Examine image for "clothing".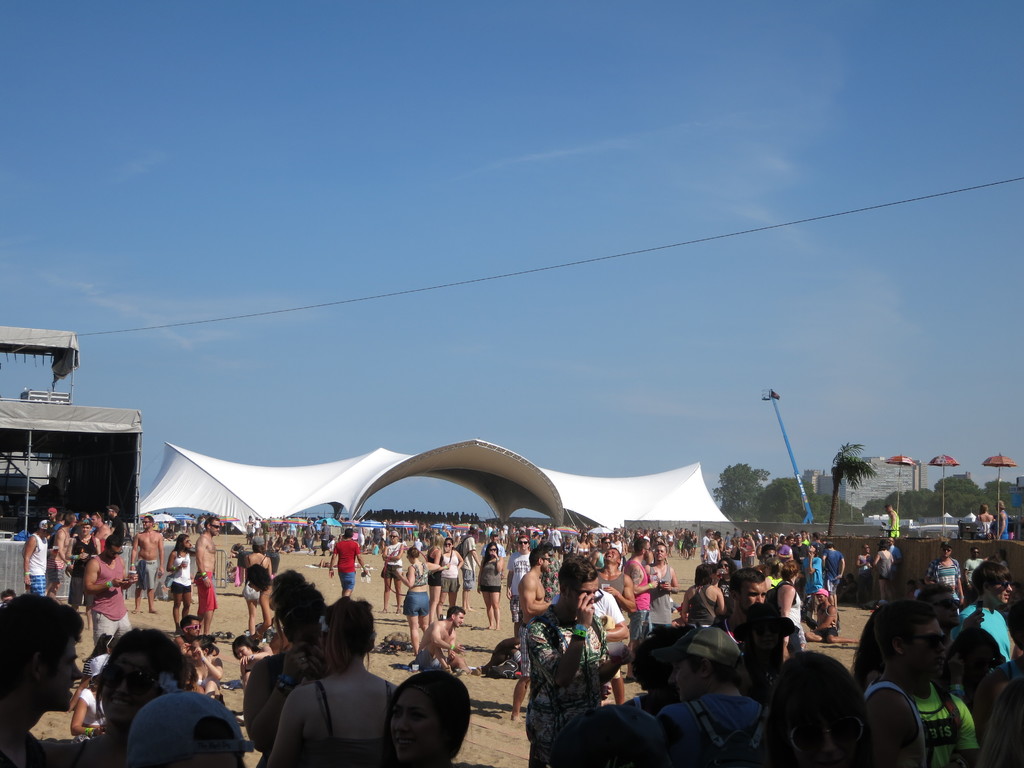
Examination result: {"x1": 959, "y1": 595, "x2": 1010, "y2": 659}.
